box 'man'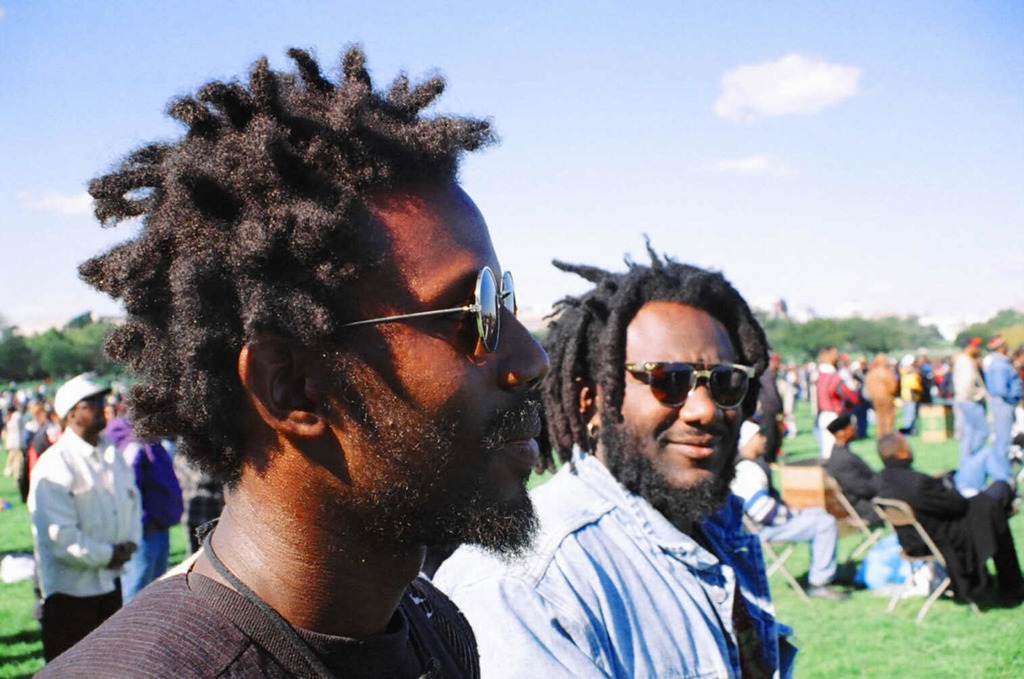
rect(977, 329, 1023, 452)
